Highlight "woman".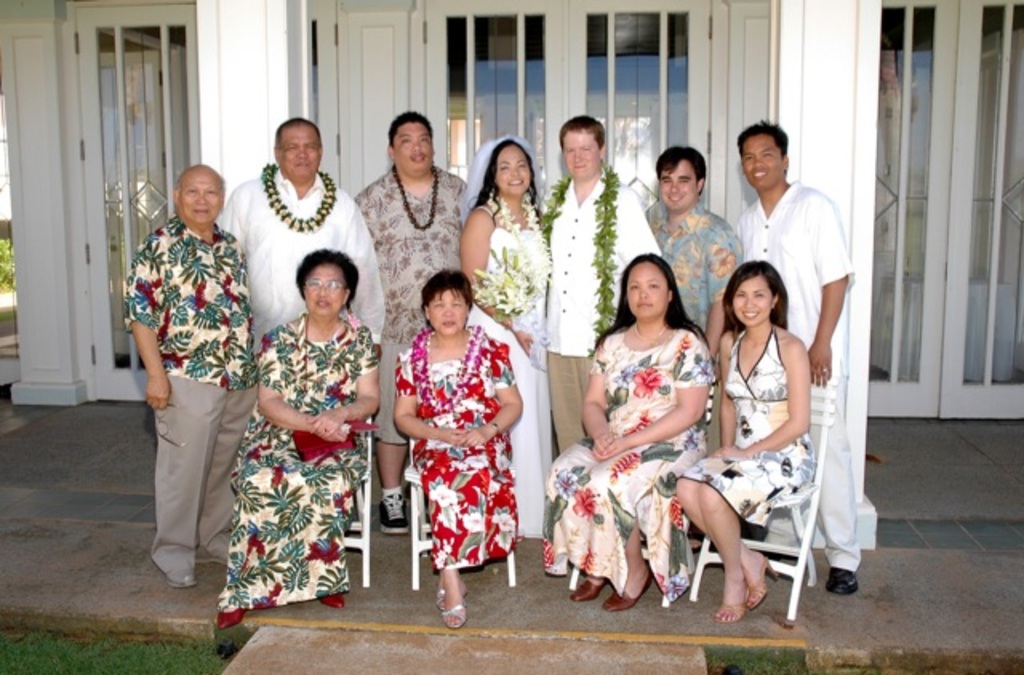
Highlighted region: <box>390,267,523,630</box>.
